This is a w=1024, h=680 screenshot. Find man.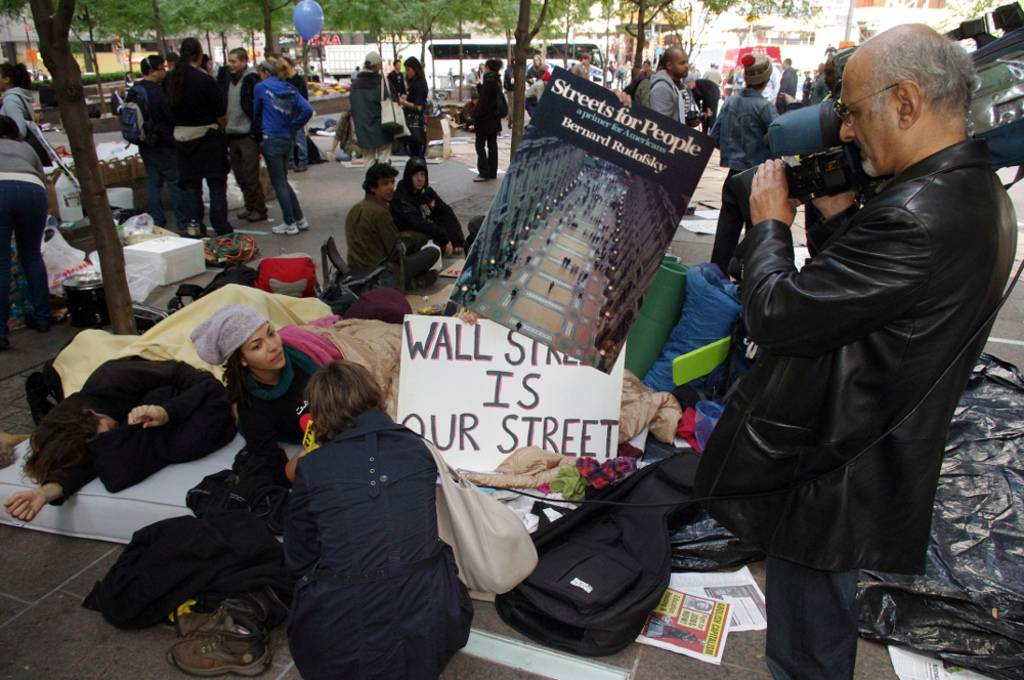
Bounding box: [346,164,443,291].
